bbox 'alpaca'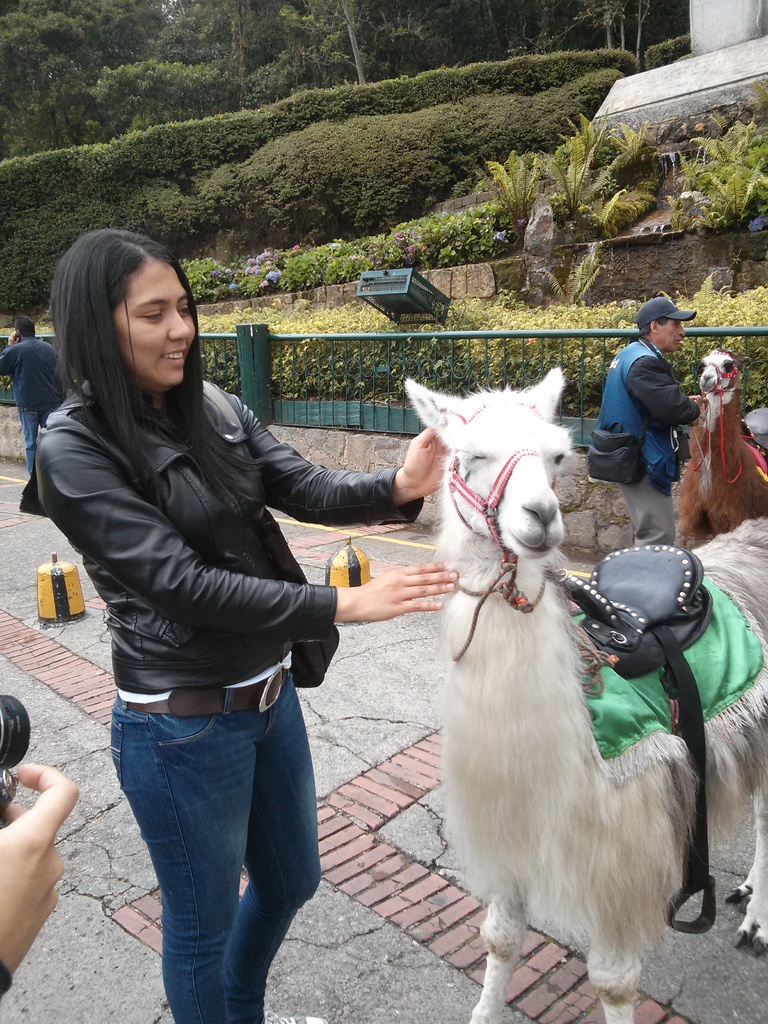
region(399, 364, 767, 1023)
